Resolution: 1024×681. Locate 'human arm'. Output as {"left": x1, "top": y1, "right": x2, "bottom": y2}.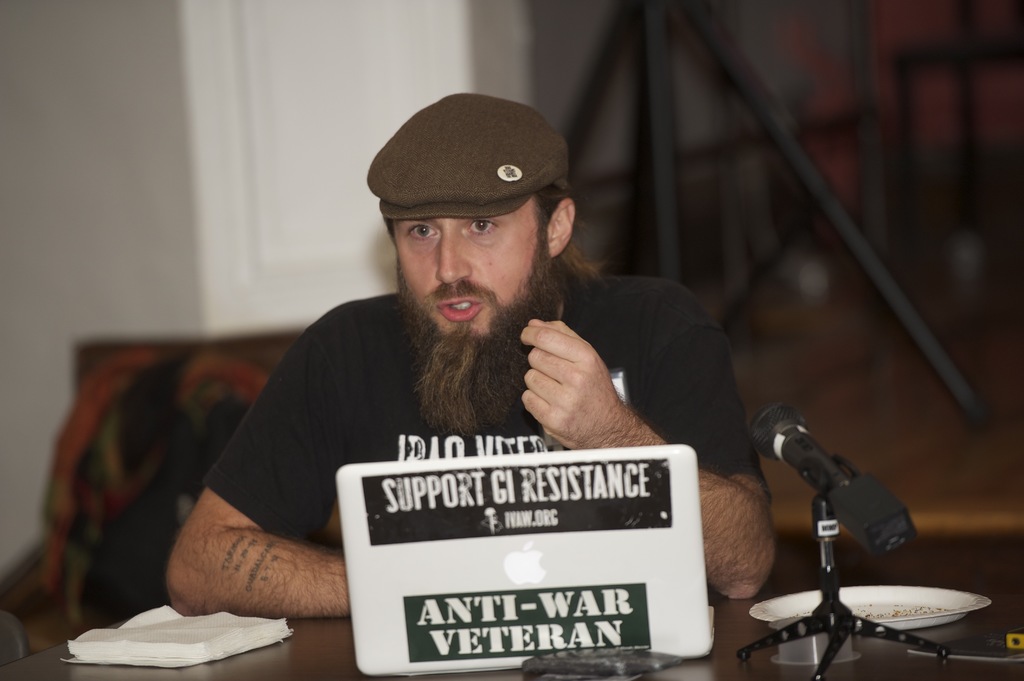
{"left": 516, "top": 280, "right": 783, "bottom": 607}.
